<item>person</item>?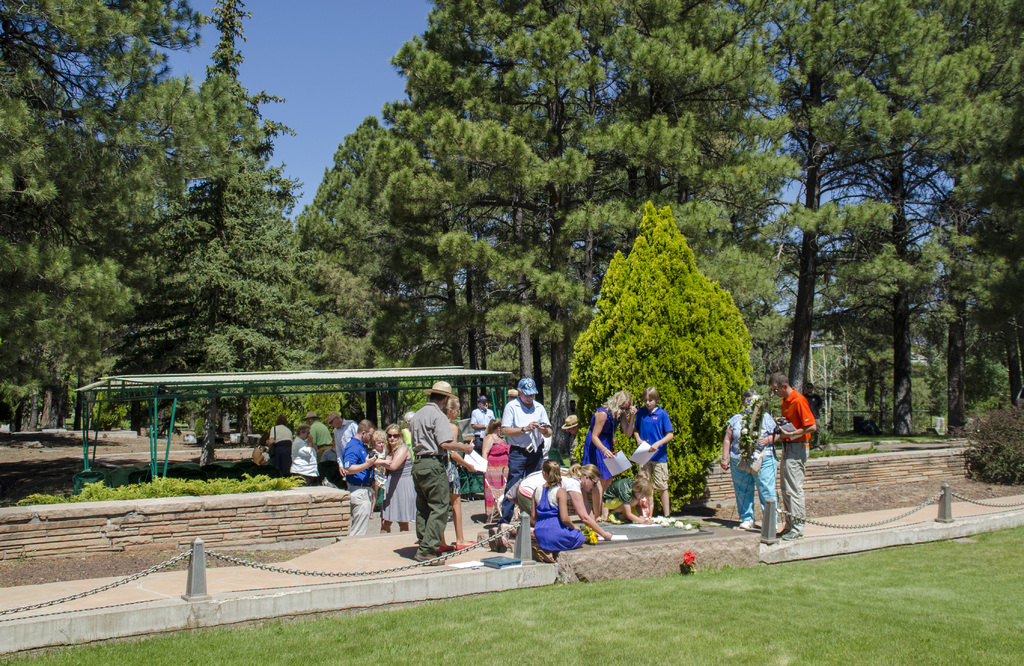
632, 387, 674, 517
